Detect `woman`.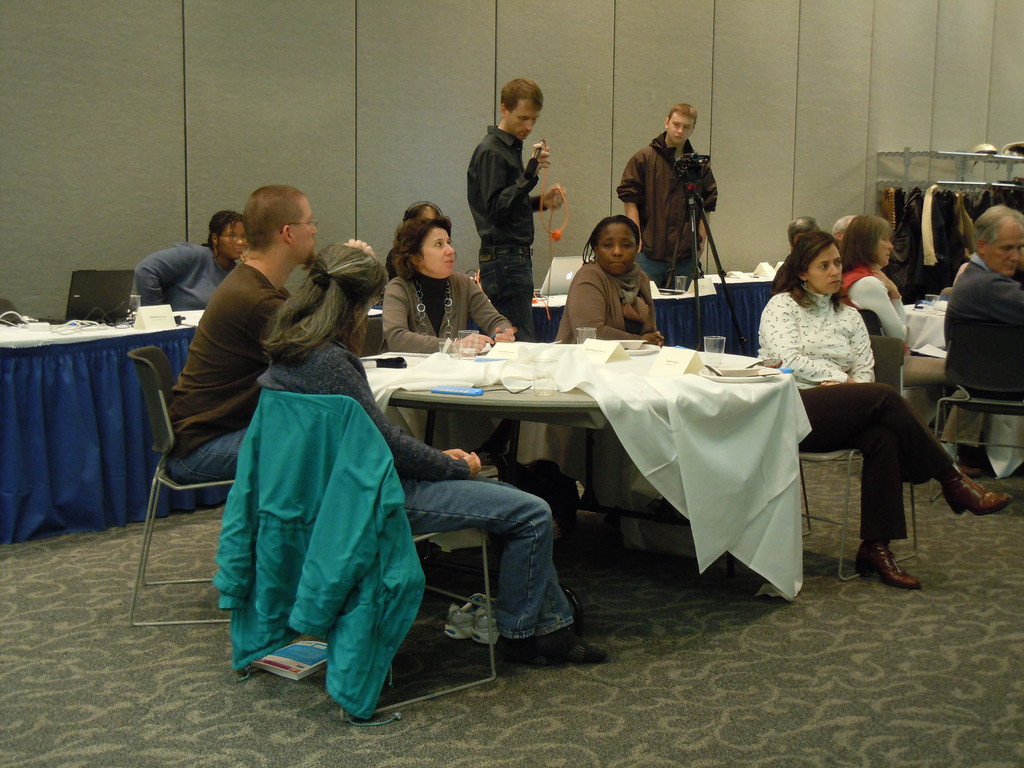
Detected at <region>559, 209, 664, 507</region>.
